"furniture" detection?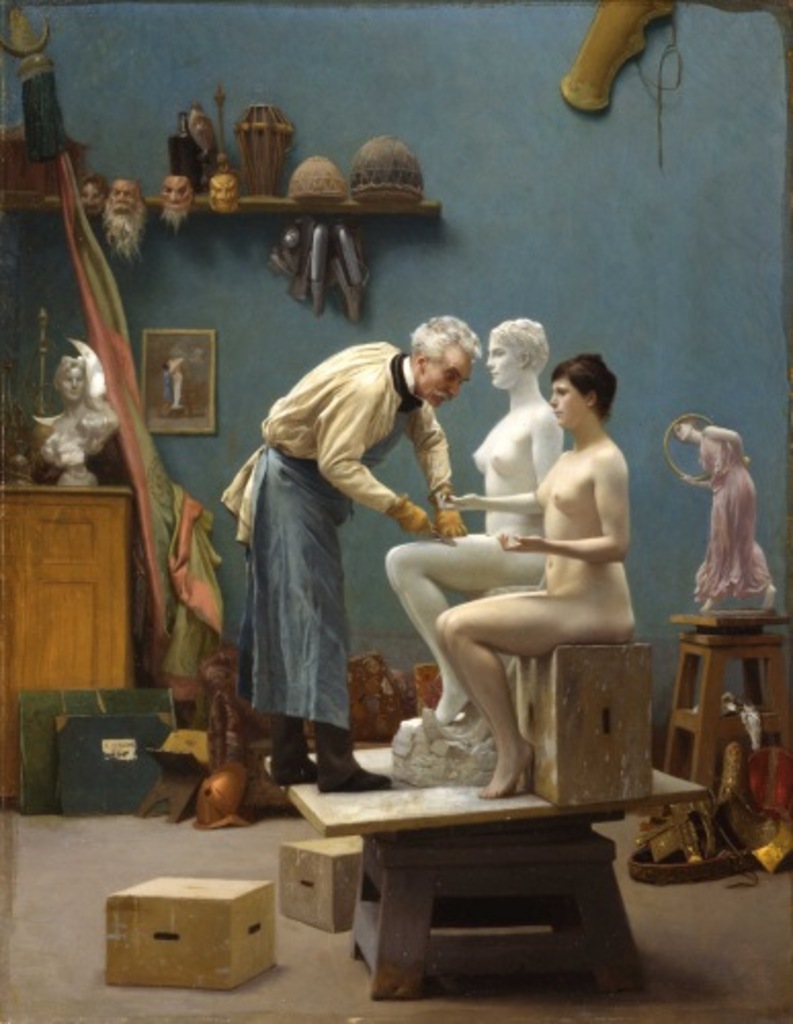
[x1=0, y1=479, x2=154, y2=817]
